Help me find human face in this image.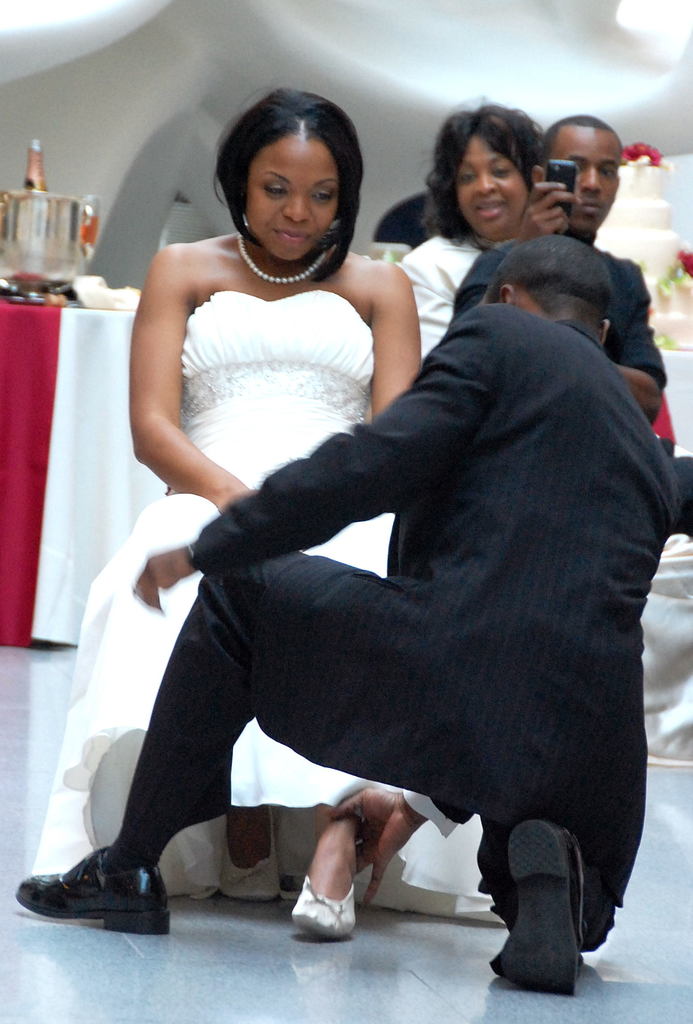
Found it: [x1=547, y1=124, x2=617, y2=230].
